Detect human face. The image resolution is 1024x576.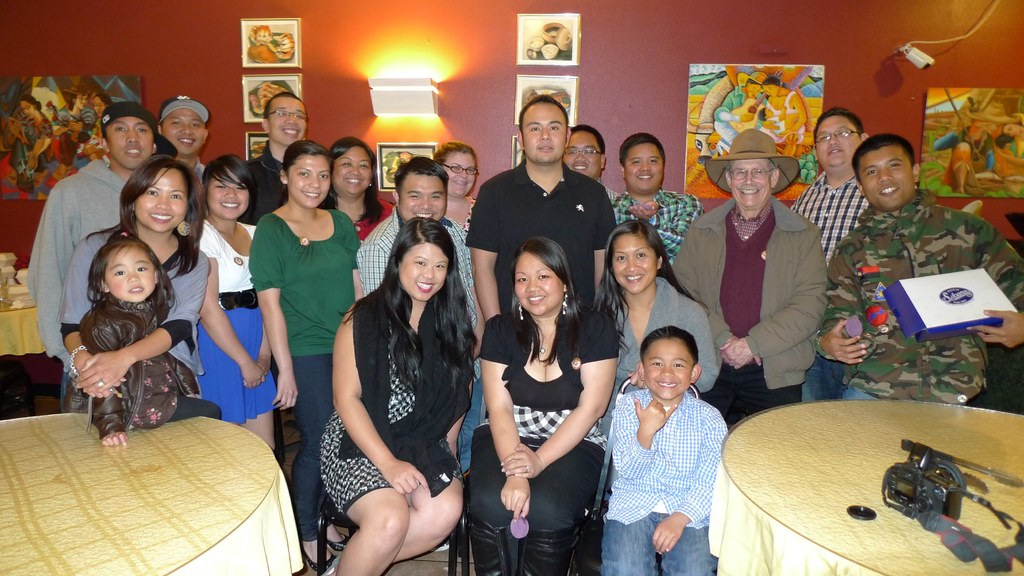
<bbox>333, 145, 371, 195</bbox>.
